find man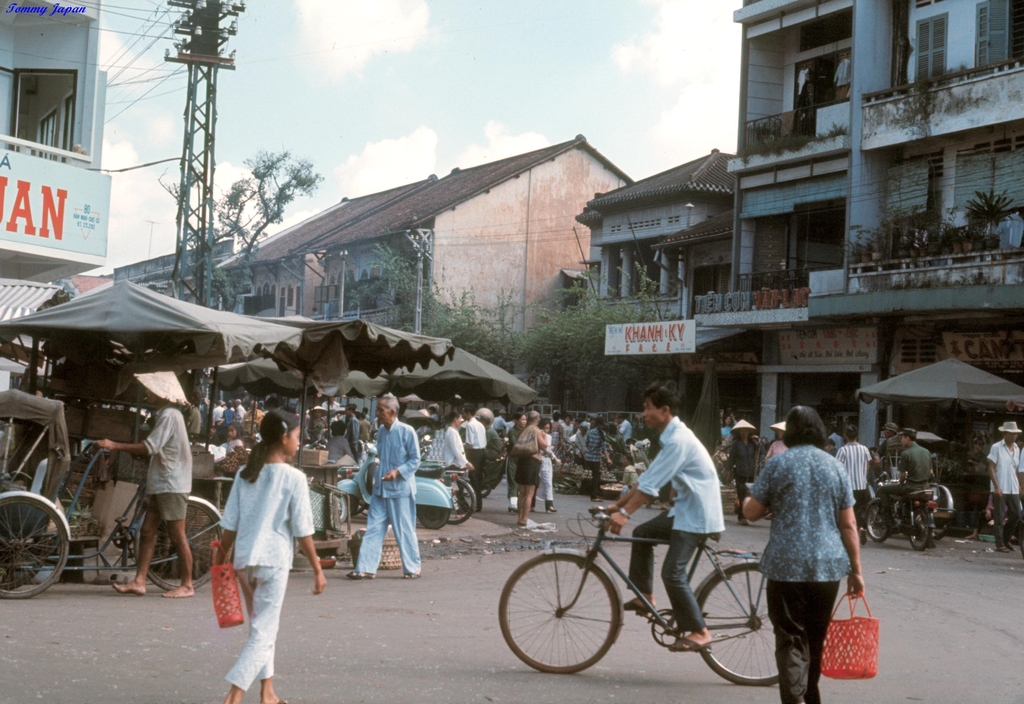
locate(613, 413, 629, 443)
